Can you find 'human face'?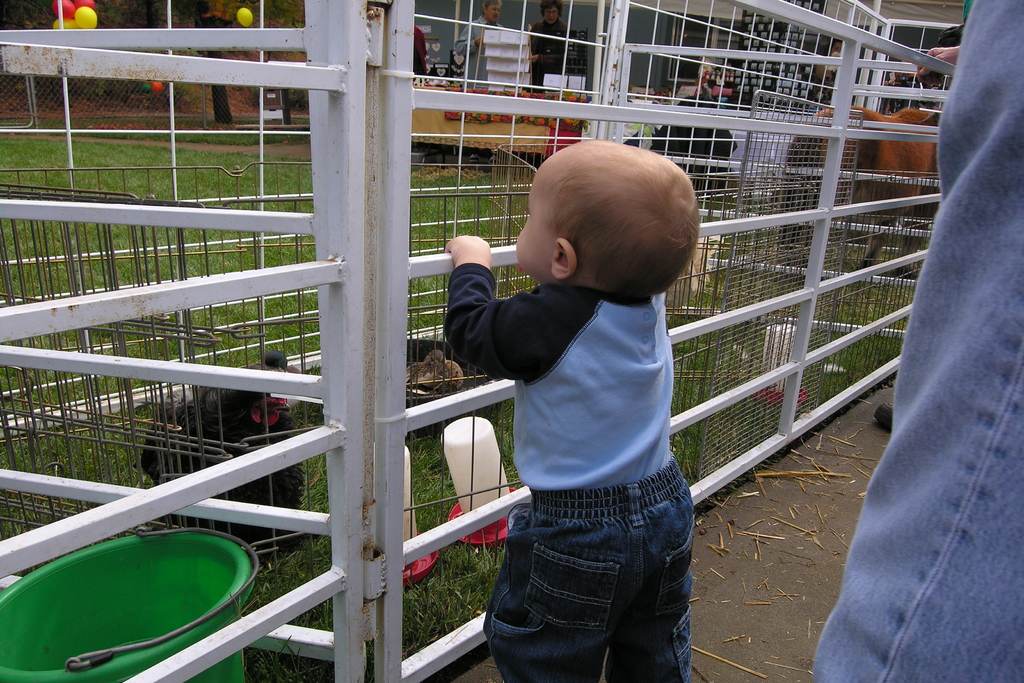
Yes, bounding box: 485:2:500:21.
